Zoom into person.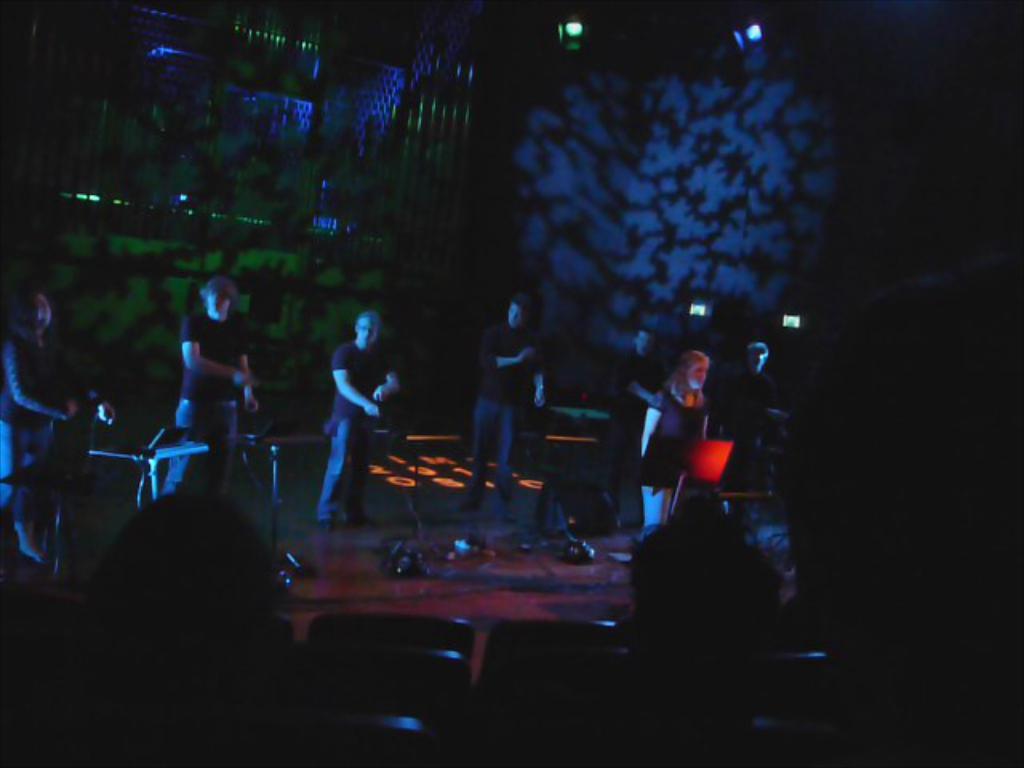
Zoom target: (158,269,266,494).
